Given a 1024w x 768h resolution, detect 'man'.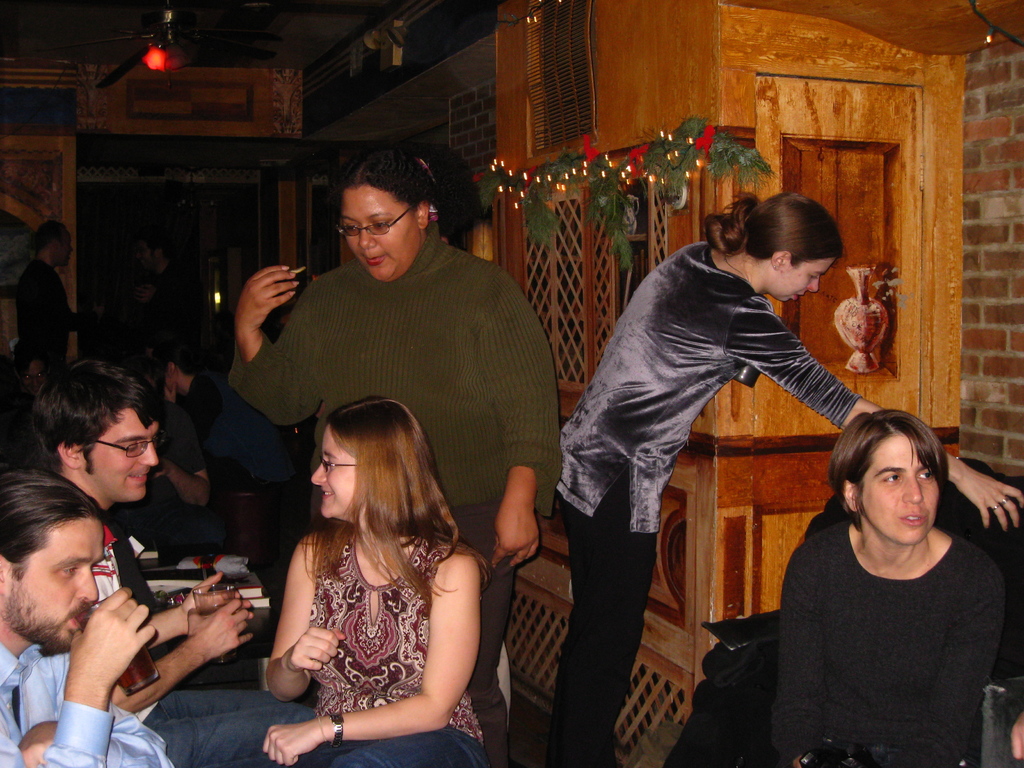
132, 351, 210, 507.
